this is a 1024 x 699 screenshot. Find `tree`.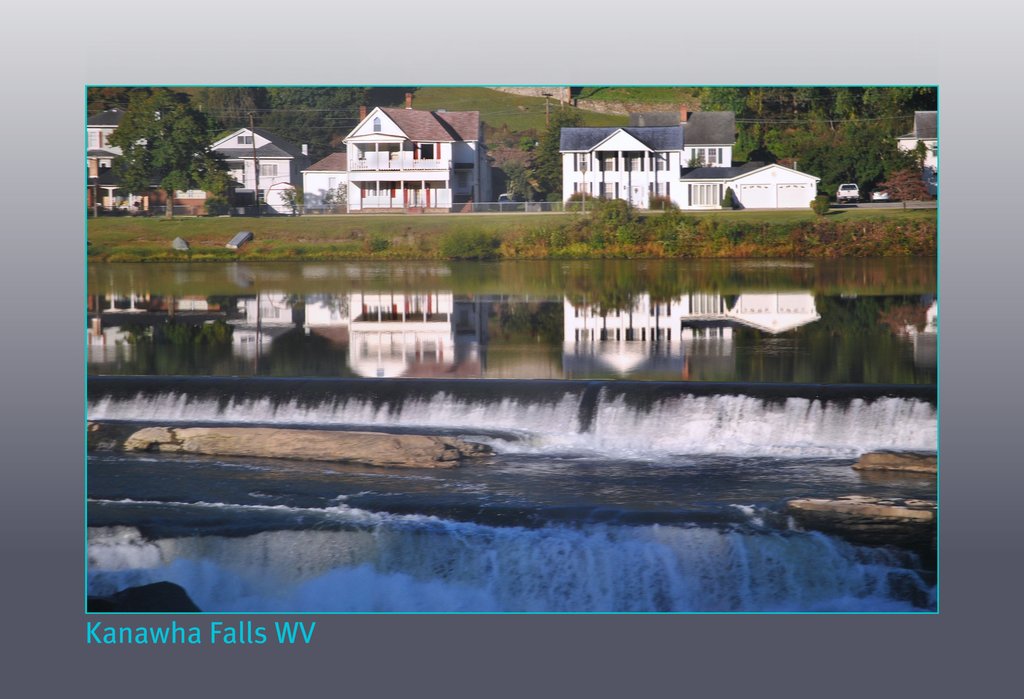
Bounding box: [736, 114, 761, 159].
